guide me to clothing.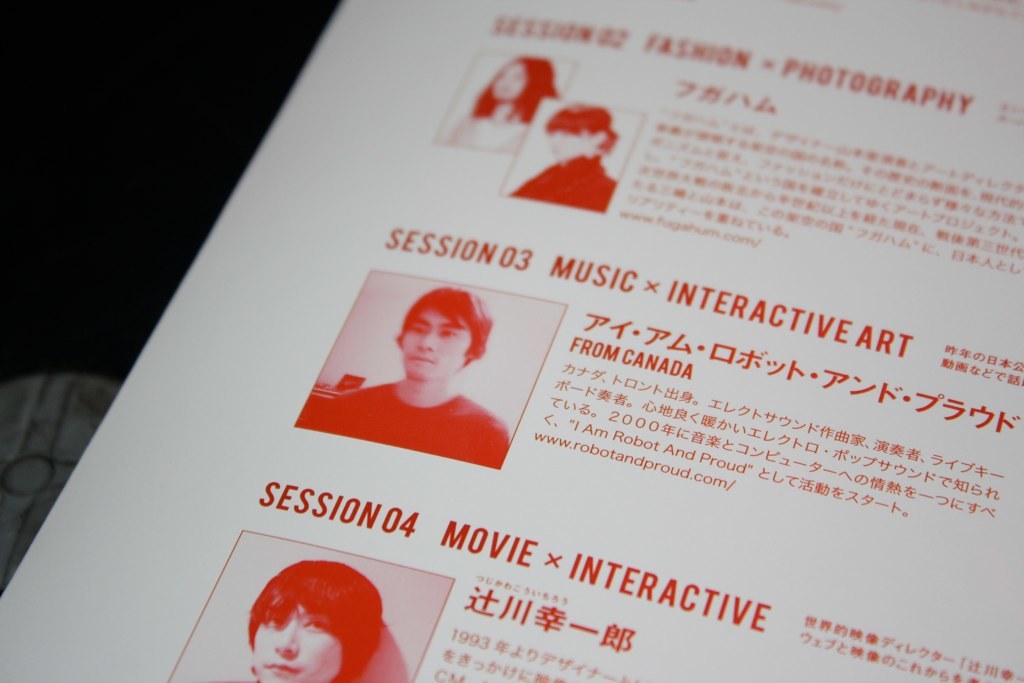
Guidance: {"x1": 301, "y1": 378, "x2": 511, "y2": 469}.
